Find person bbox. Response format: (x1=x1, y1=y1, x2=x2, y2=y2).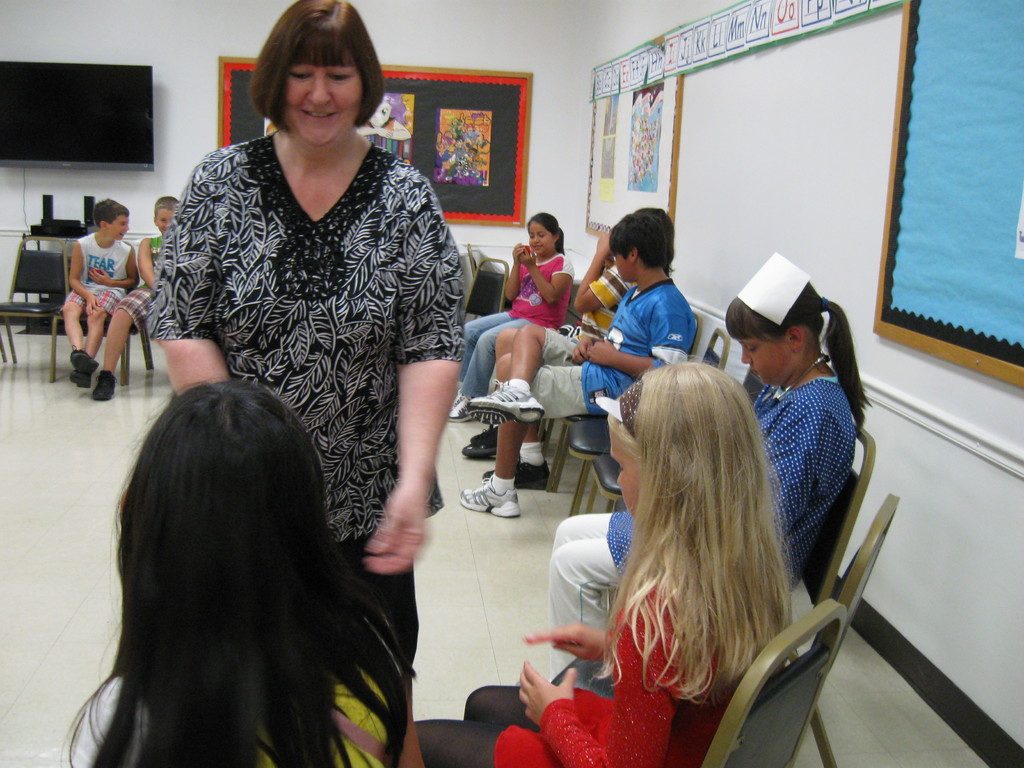
(x1=419, y1=358, x2=801, y2=767).
